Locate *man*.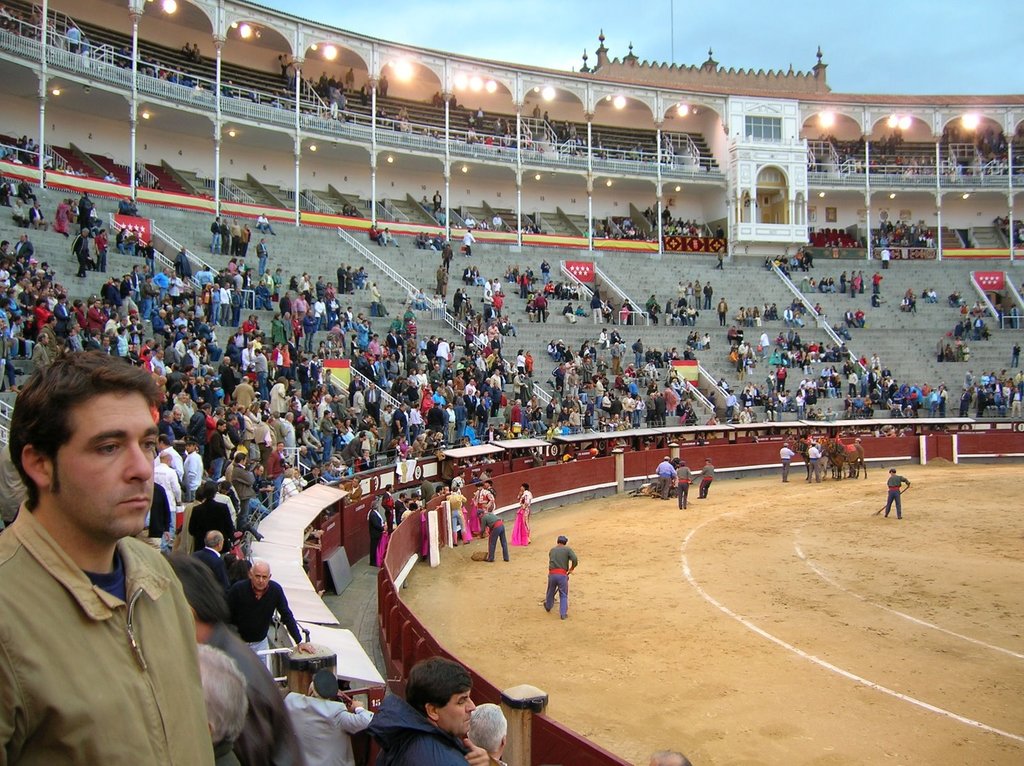
Bounding box: x1=25, y1=139, x2=33, y2=161.
